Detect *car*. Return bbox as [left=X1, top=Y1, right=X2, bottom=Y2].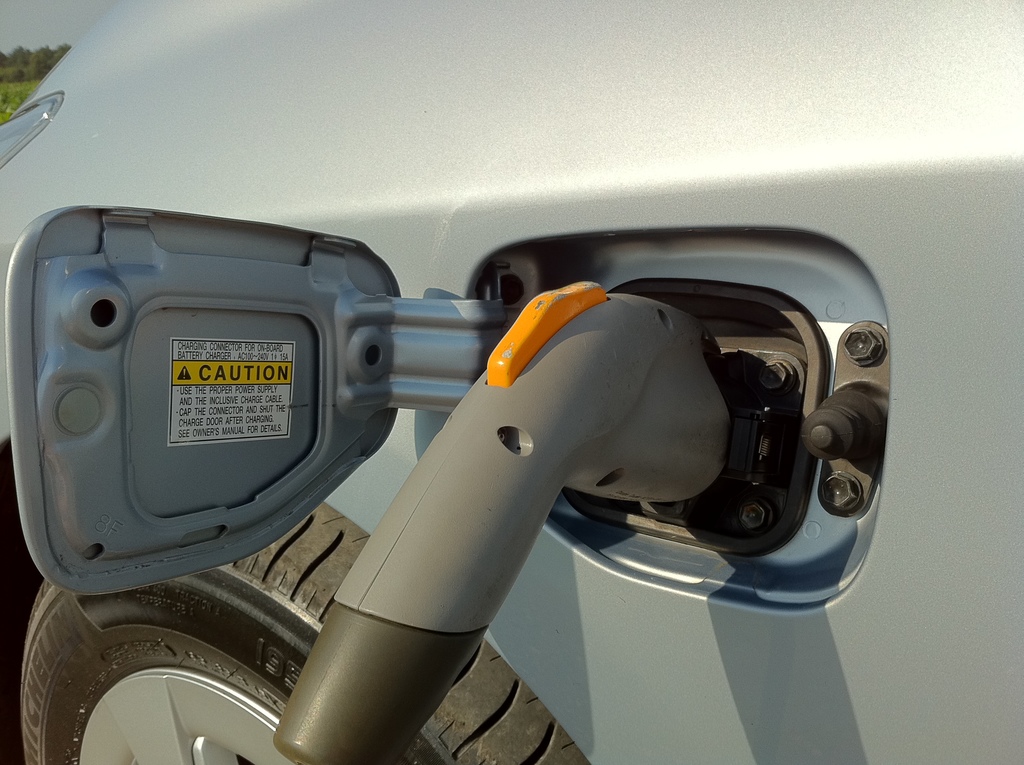
[left=2, top=1, right=1023, bottom=763].
